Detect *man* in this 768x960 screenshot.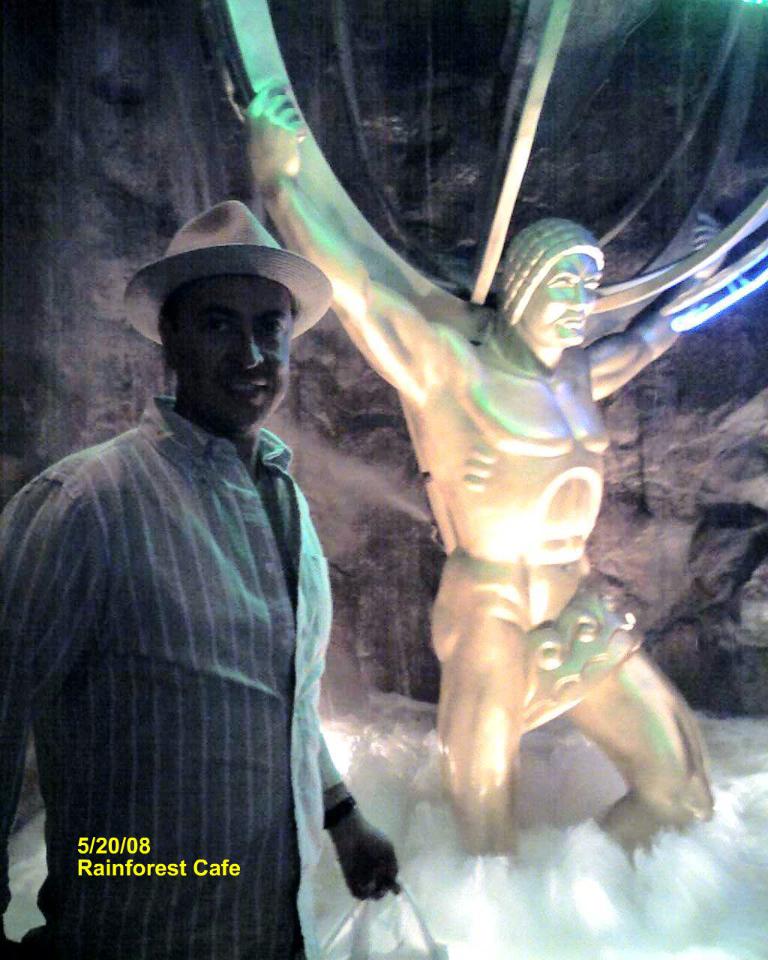
Detection: <box>248,85,726,866</box>.
